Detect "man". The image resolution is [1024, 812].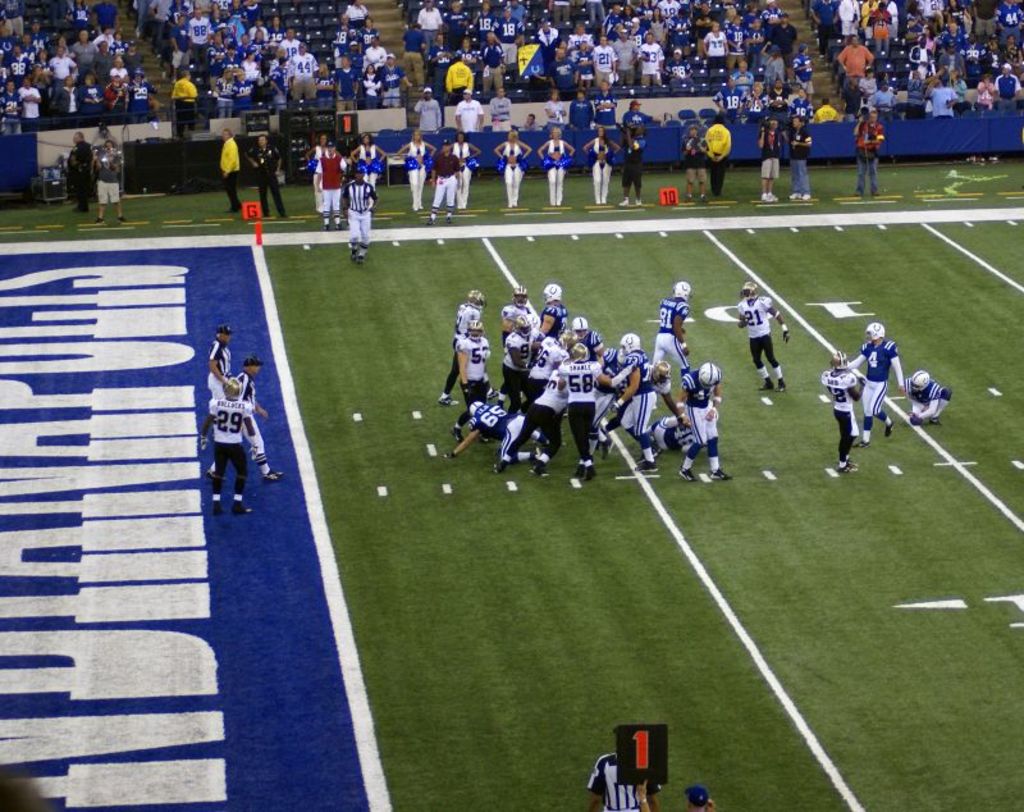
472 0 494 35.
